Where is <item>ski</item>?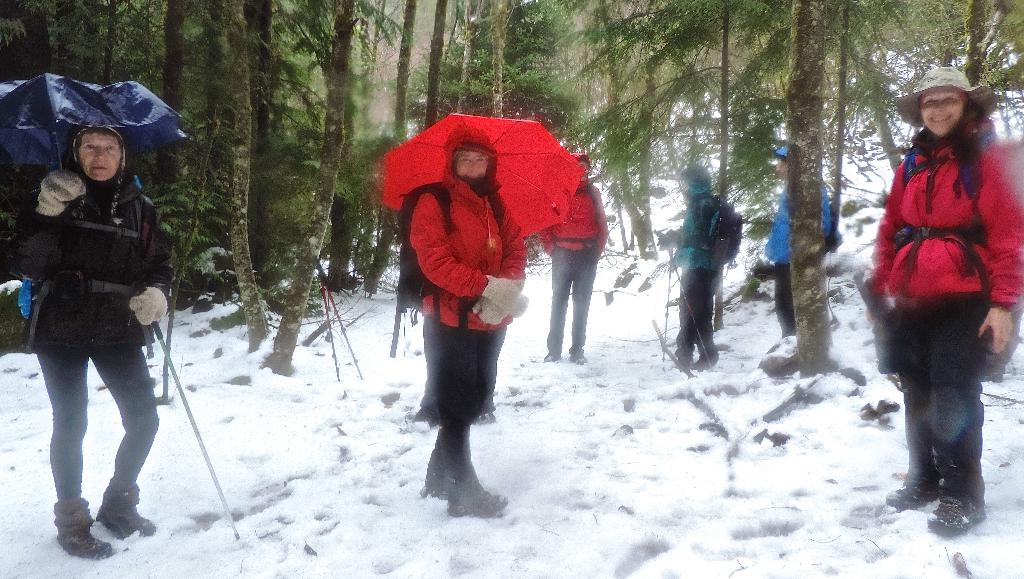
58/207/250/569.
